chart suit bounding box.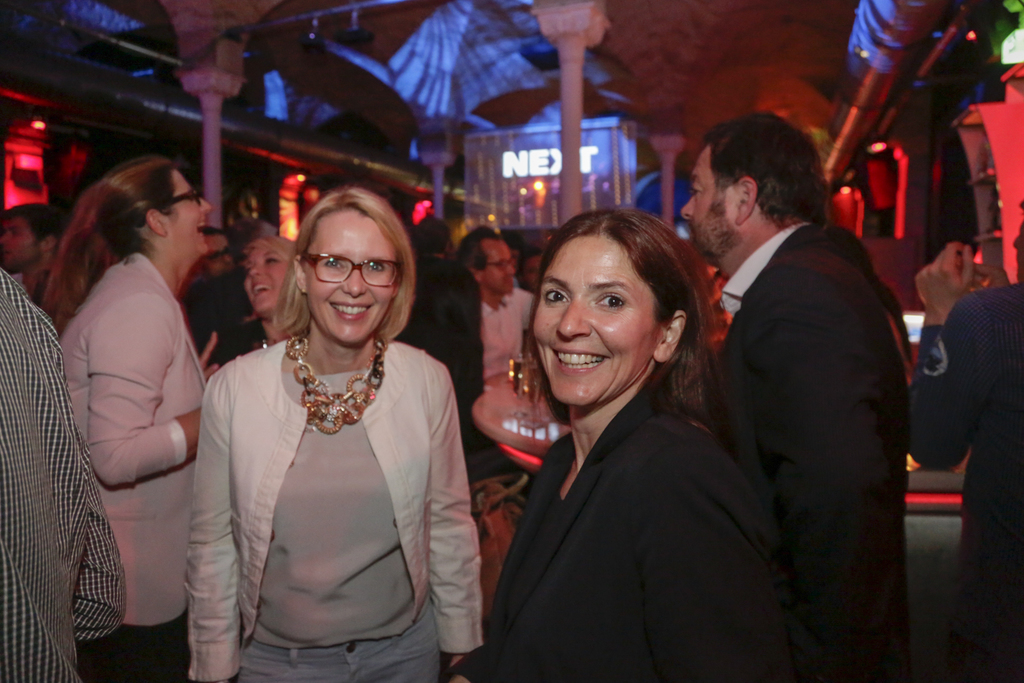
Charted: Rect(451, 385, 784, 682).
